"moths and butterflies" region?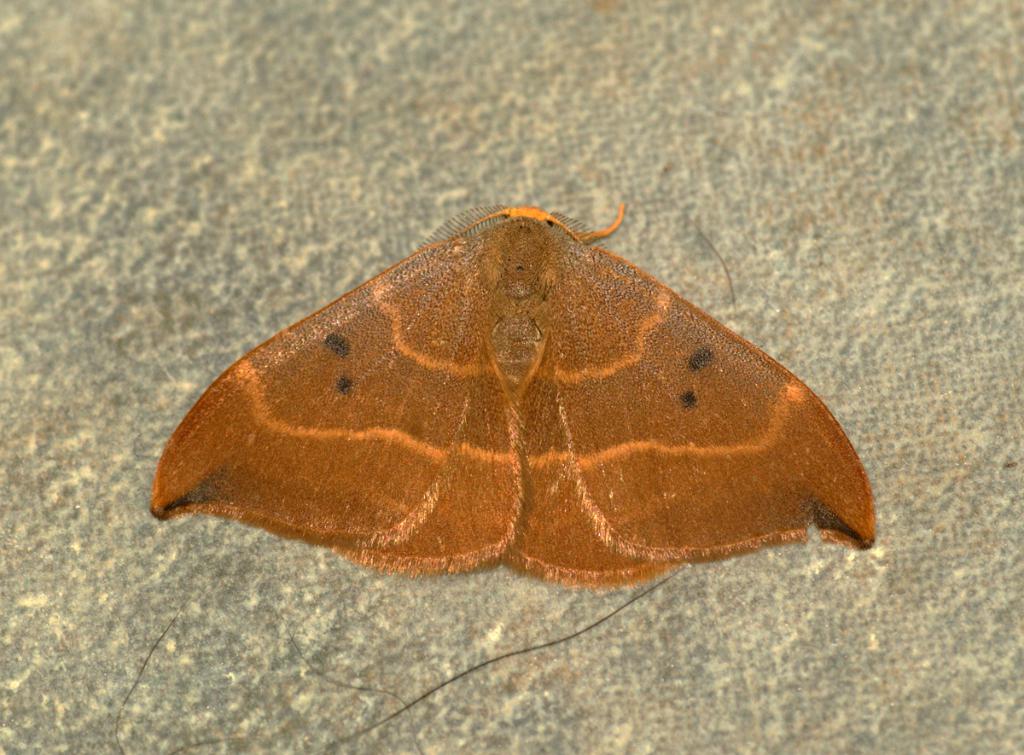
left=144, top=201, right=875, bottom=586
